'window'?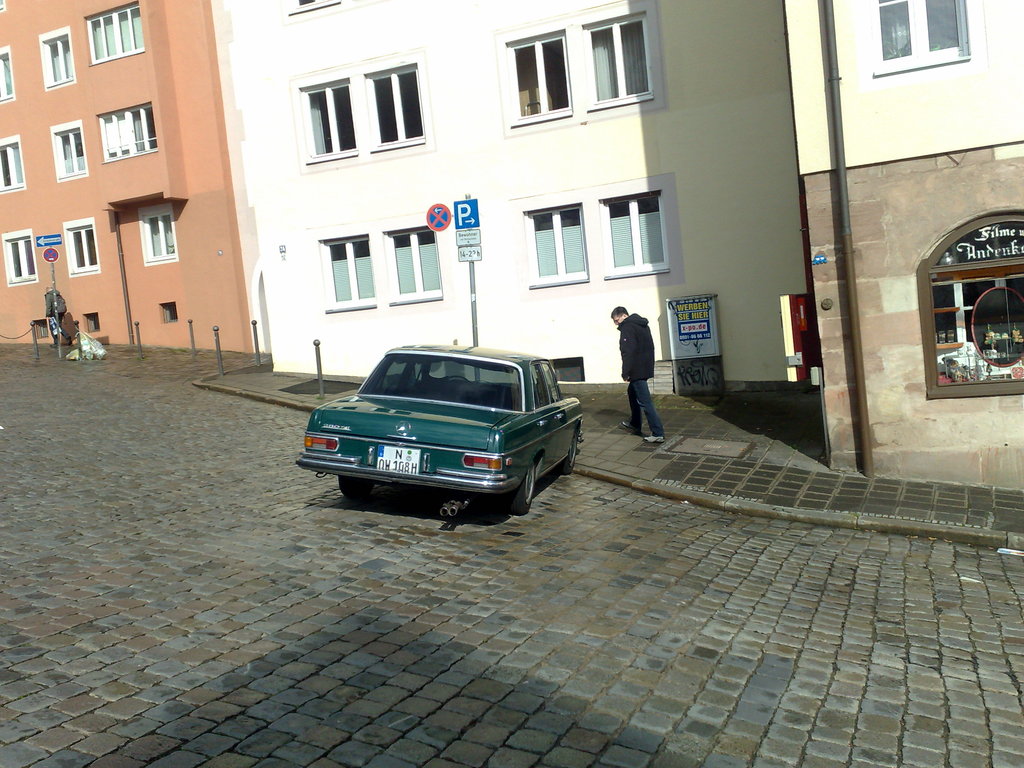
bbox(879, 0, 969, 66)
